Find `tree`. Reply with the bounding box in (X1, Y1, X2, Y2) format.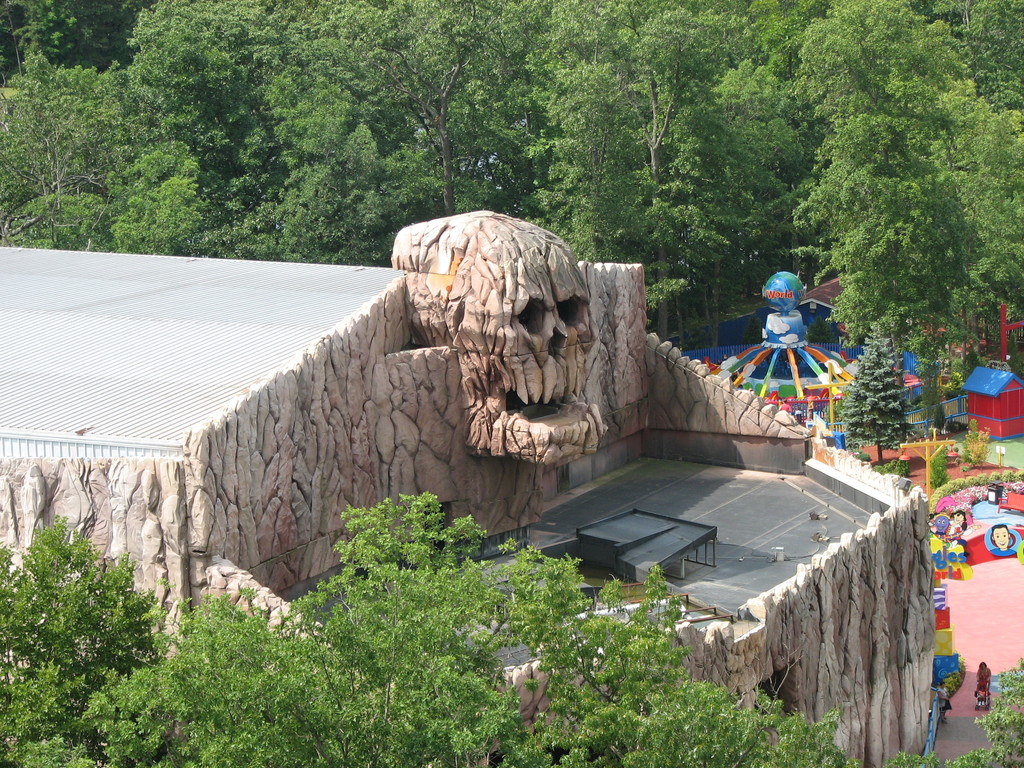
(329, 0, 541, 217).
